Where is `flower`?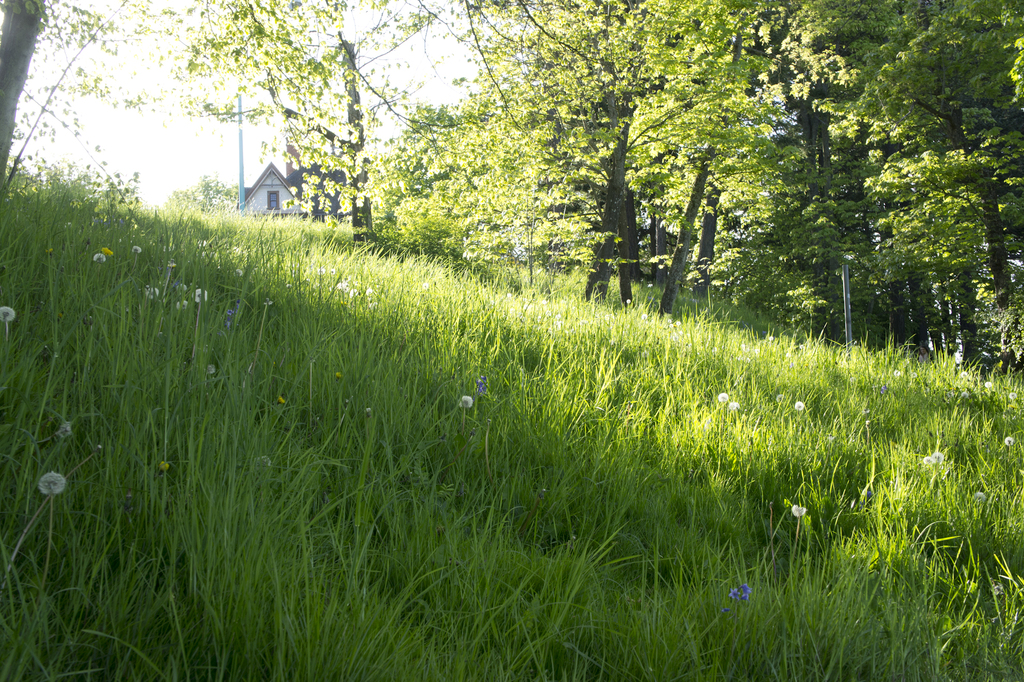
box=[457, 395, 474, 409].
